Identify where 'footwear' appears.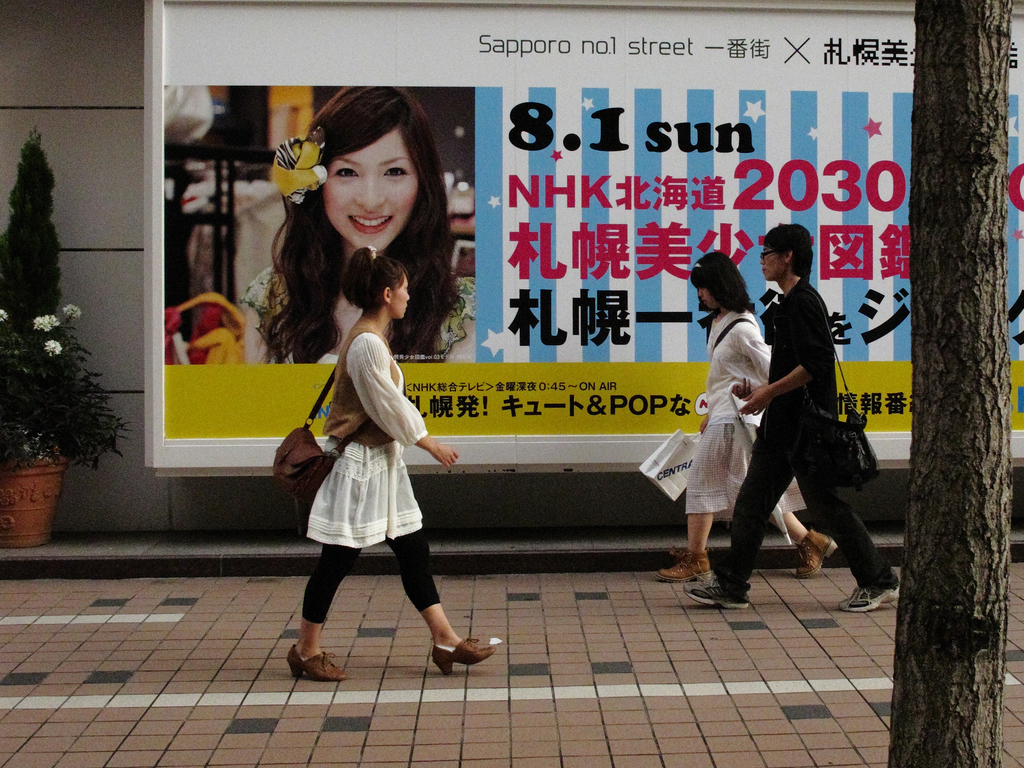
Appears at <box>279,600,343,691</box>.
